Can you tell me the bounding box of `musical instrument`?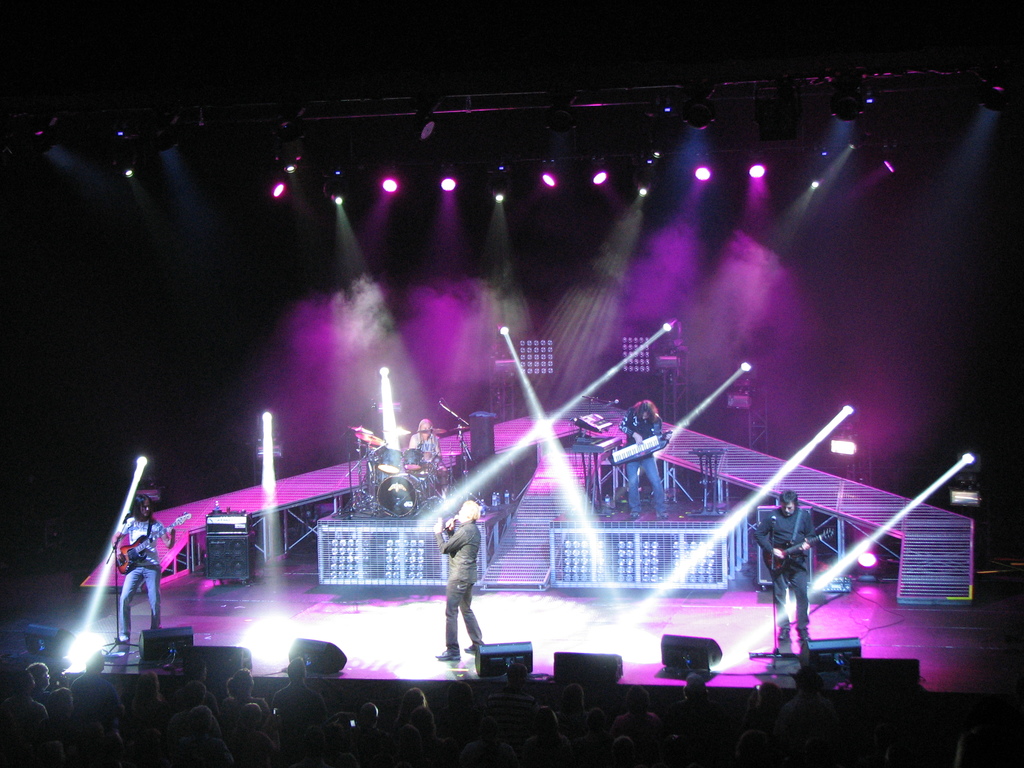
[x1=440, y1=425, x2=477, y2=482].
